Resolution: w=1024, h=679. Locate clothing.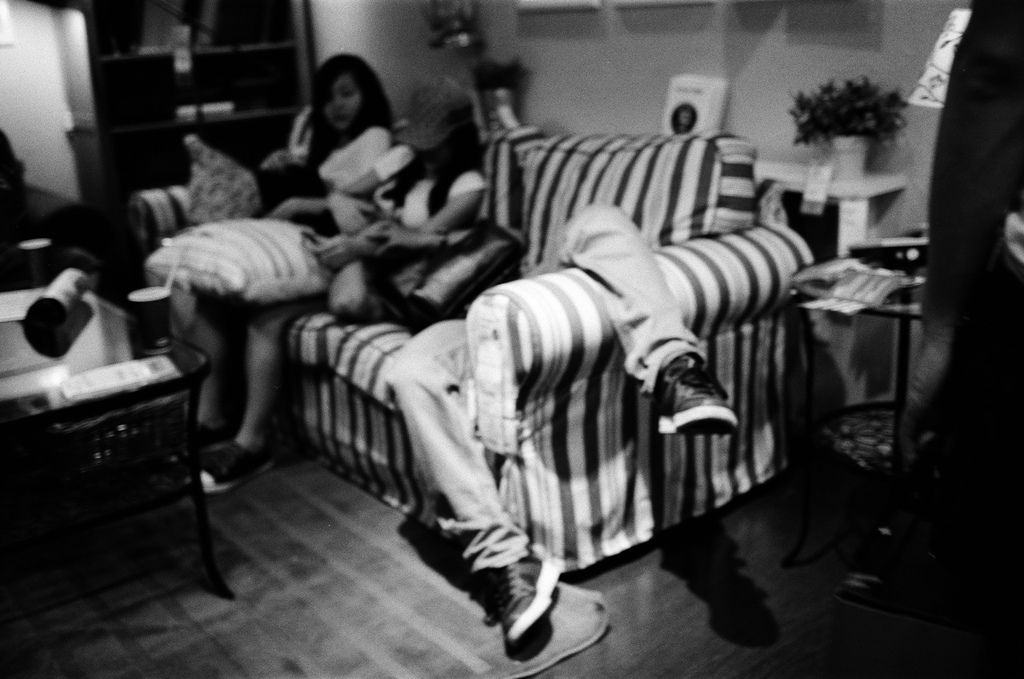
369 148 489 233.
